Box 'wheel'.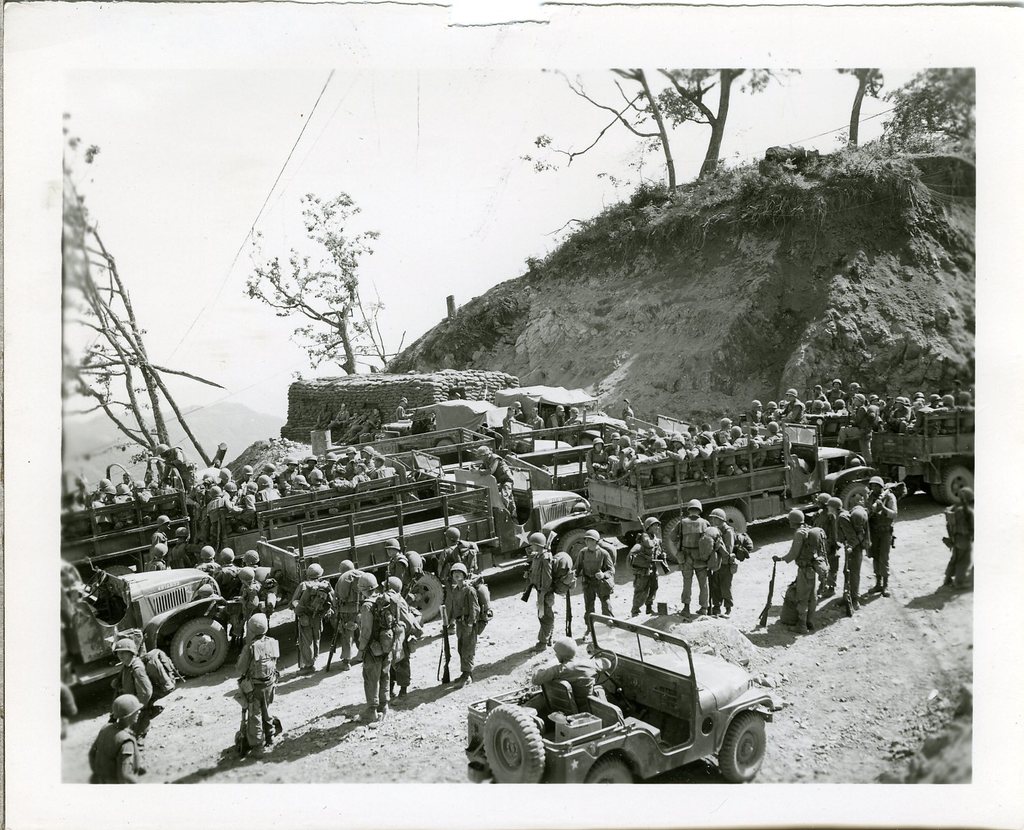
pyautogui.locateOnScreen(171, 616, 227, 678).
